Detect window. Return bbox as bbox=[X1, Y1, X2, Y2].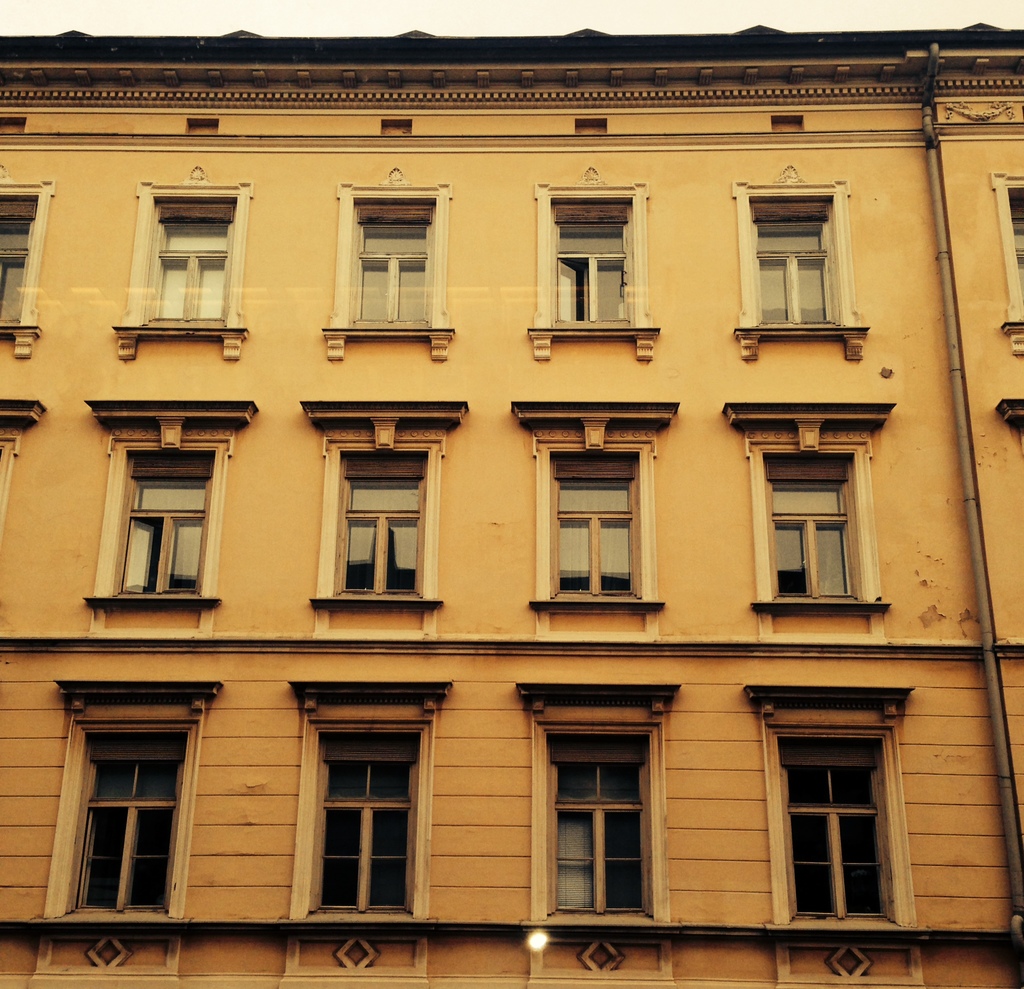
bbox=[519, 682, 680, 922].
